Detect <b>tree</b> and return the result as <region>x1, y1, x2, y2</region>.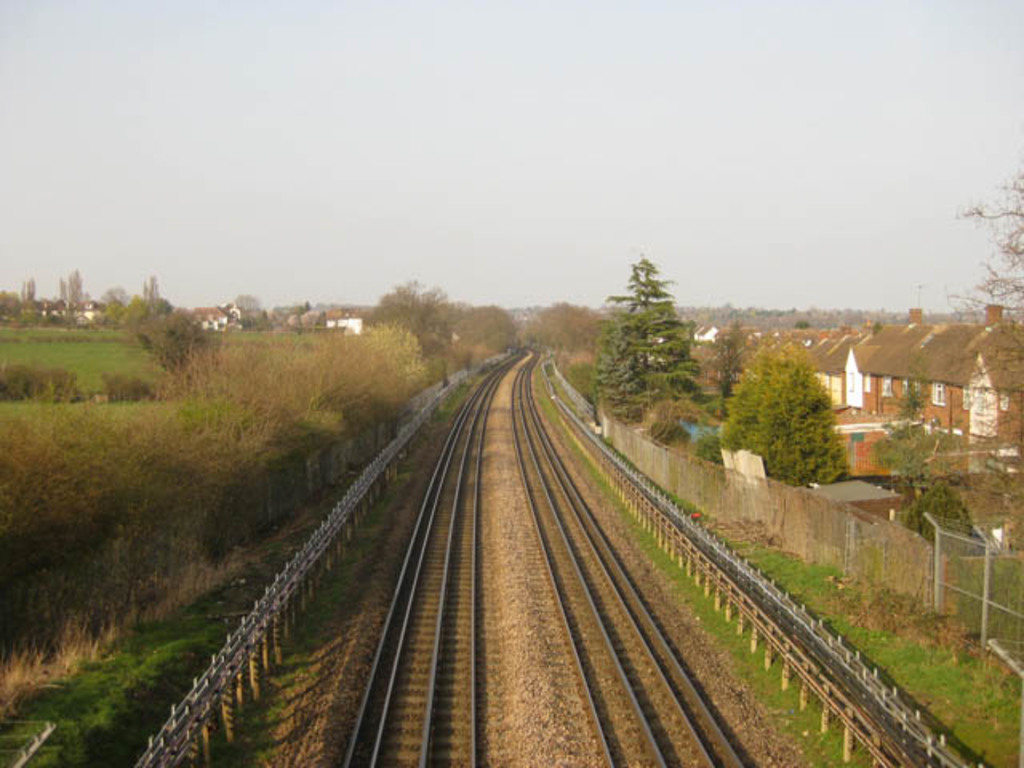
<region>568, 251, 717, 426</region>.
